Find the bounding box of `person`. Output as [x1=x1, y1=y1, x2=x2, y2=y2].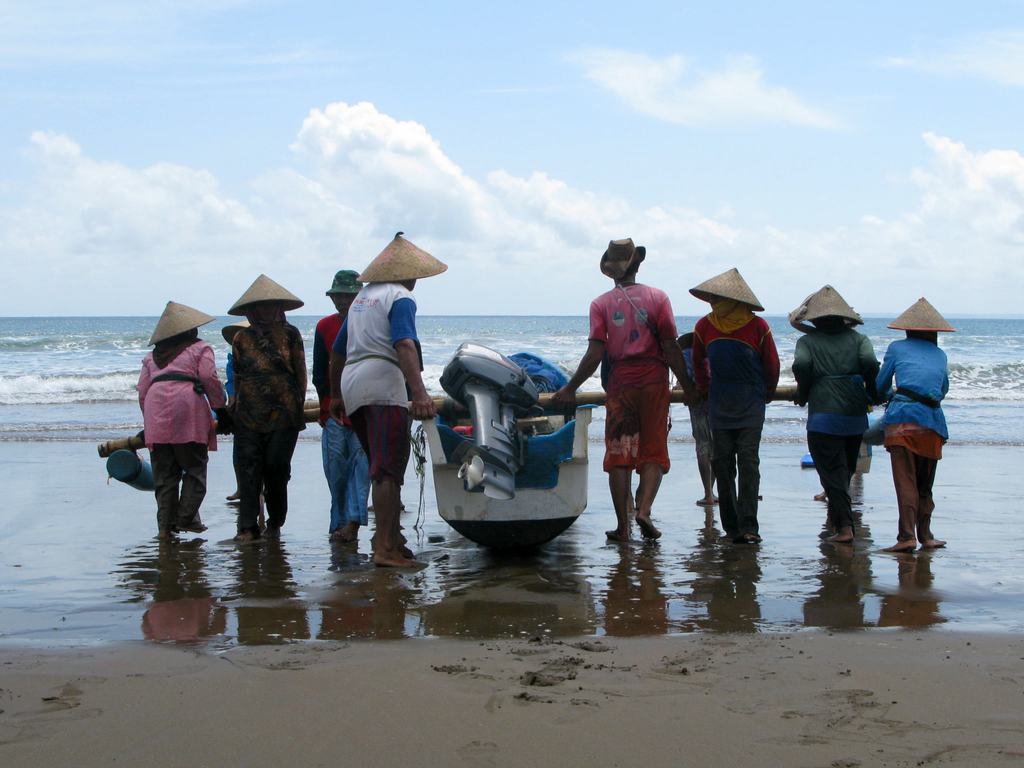
[x1=783, y1=281, x2=887, y2=543].
